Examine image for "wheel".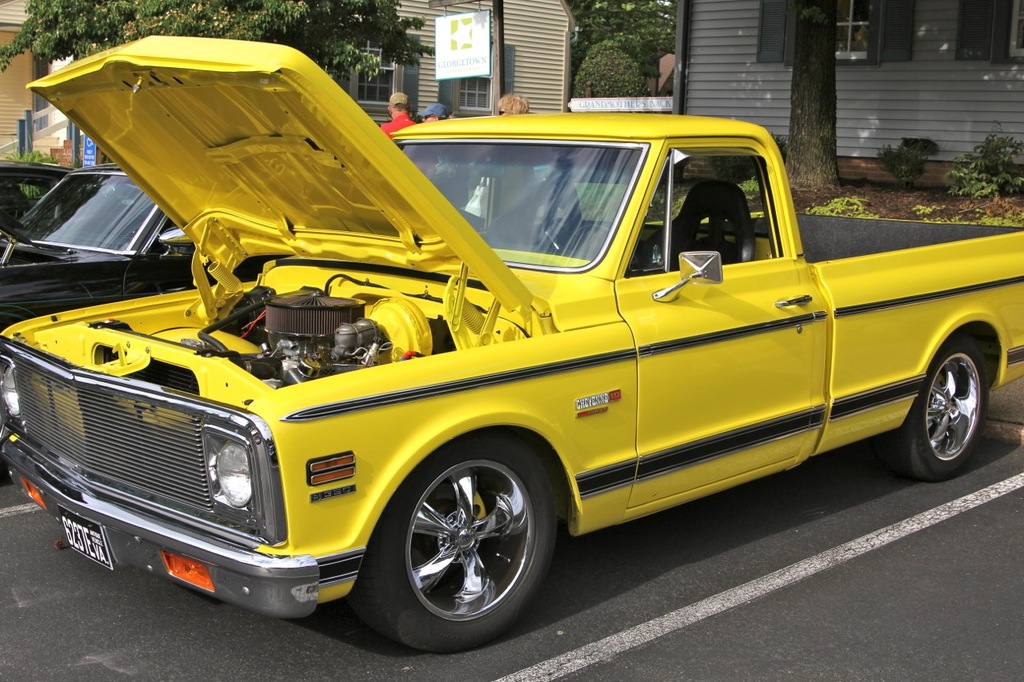
Examination result: box(361, 432, 567, 652).
